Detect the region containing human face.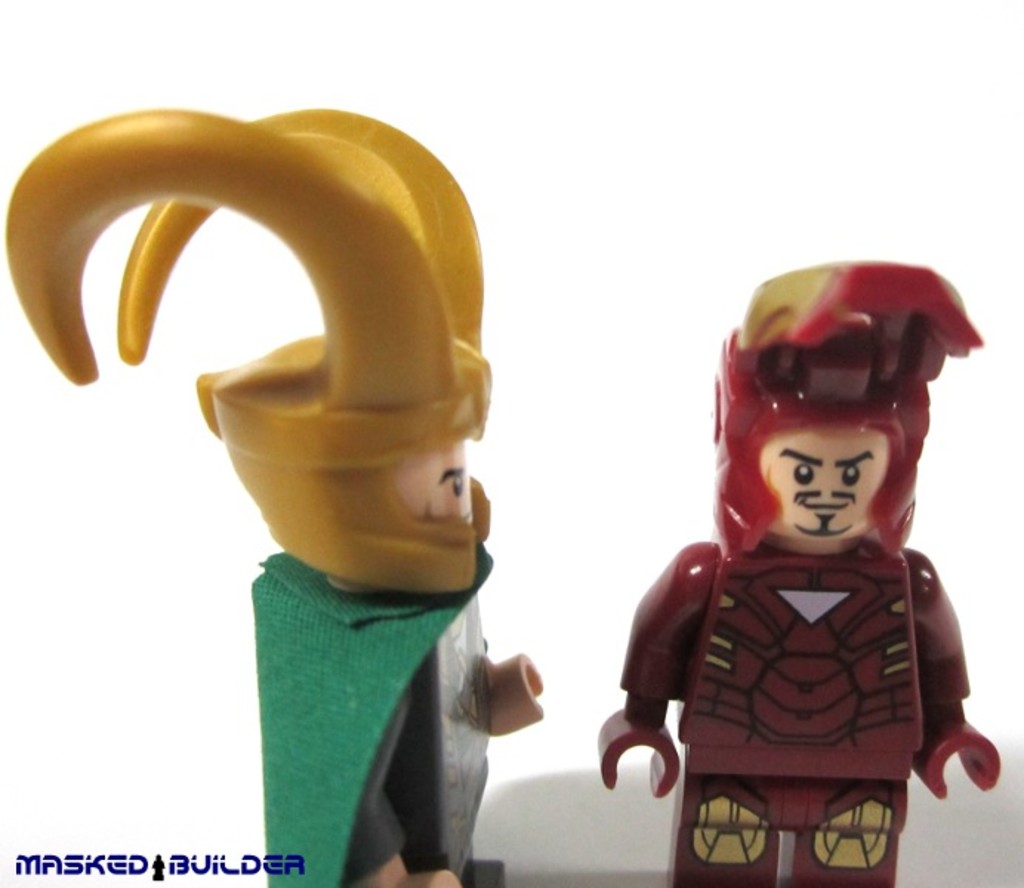
x1=391 y1=447 x2=481 y2=524.
